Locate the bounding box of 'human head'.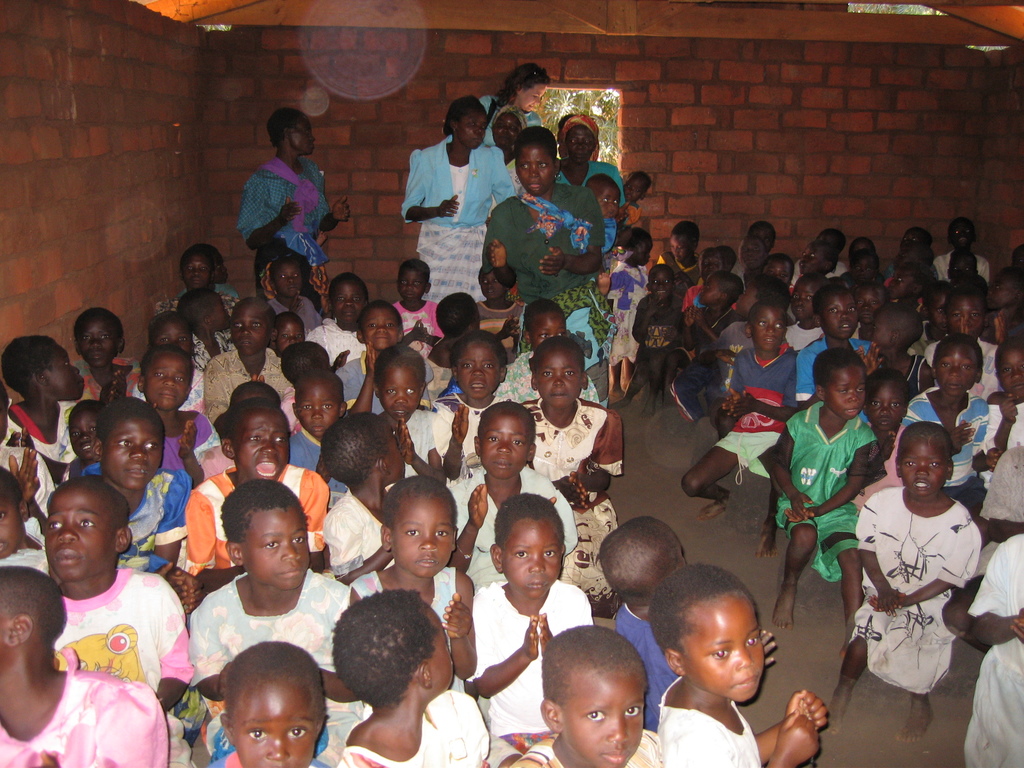
Bounding box: box(396, 260, 436, 308).
